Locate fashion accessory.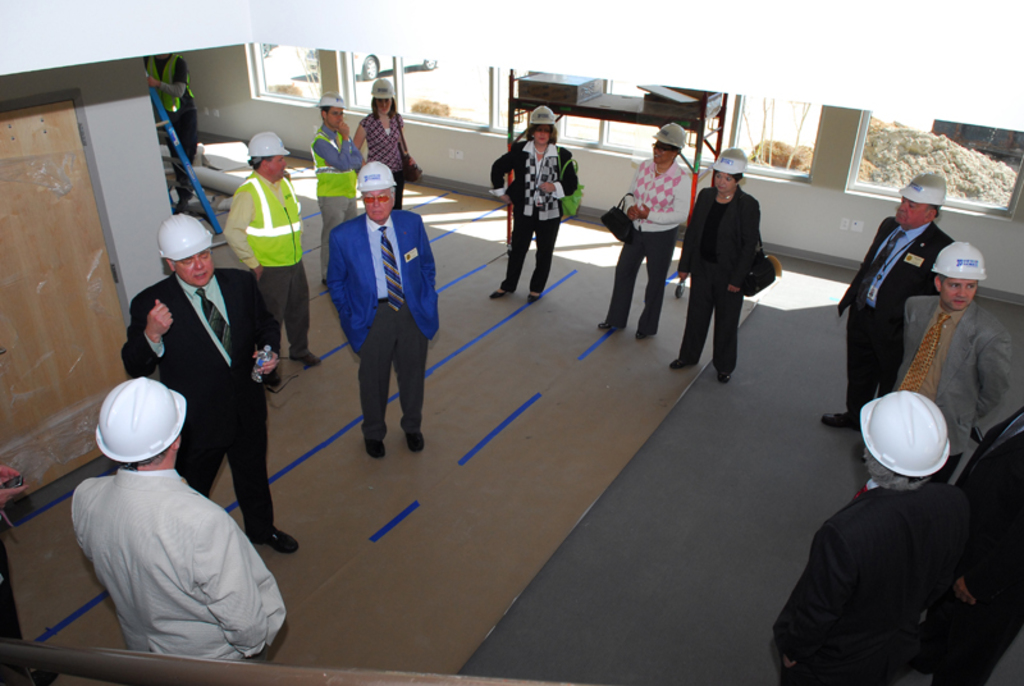
Bounding box: [399, 113, 421, 187].
